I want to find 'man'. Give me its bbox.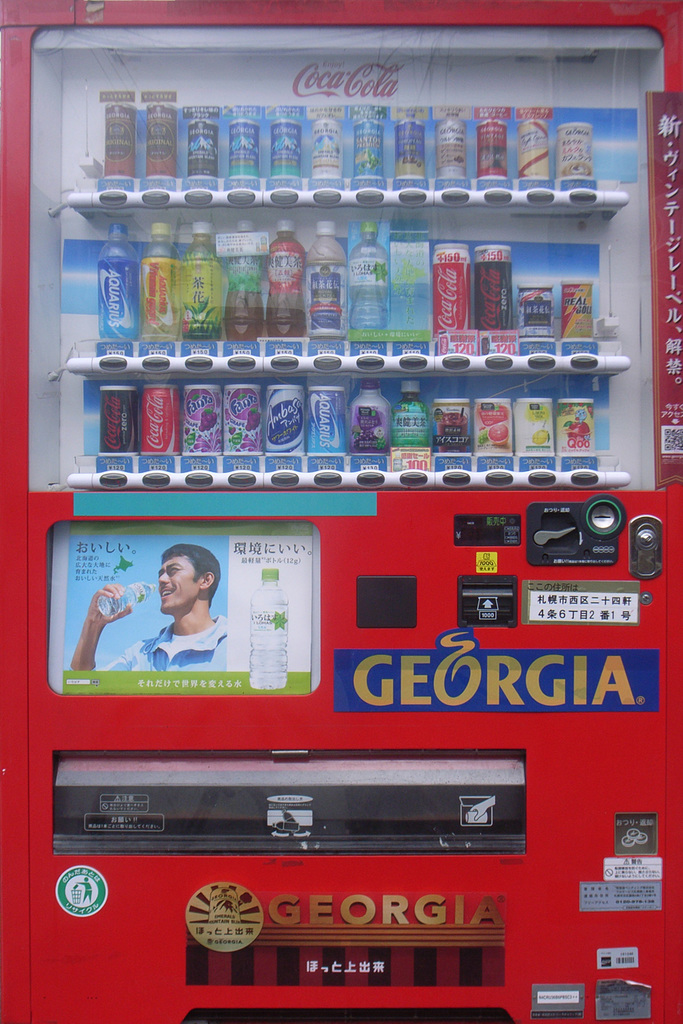
70 540 222 676.
